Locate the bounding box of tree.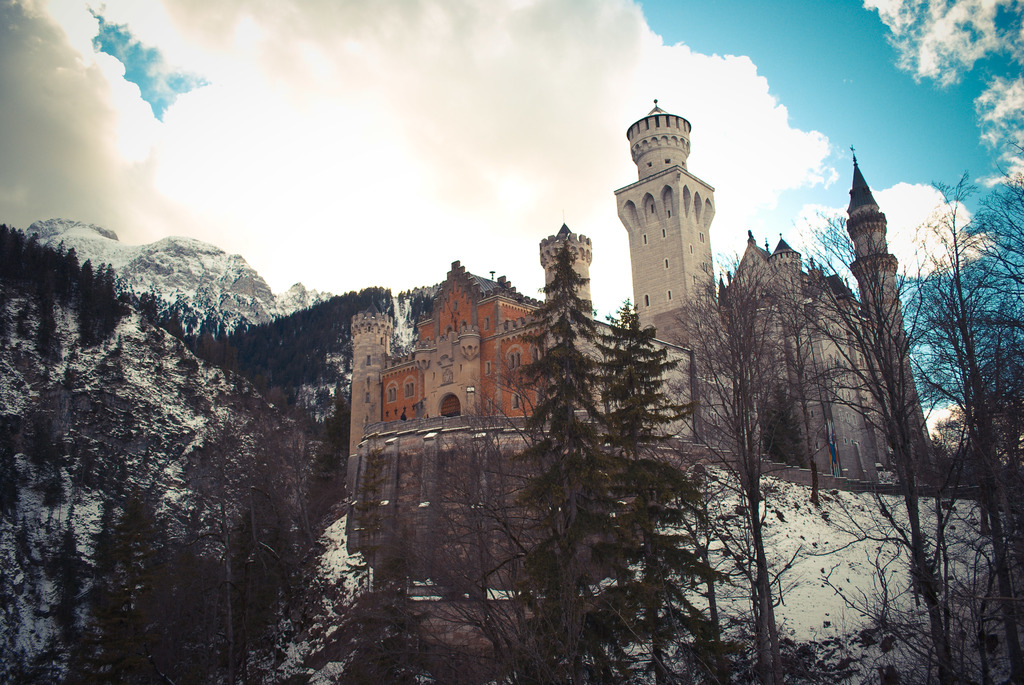
Bounding box: box(728, 245, 851, 511).
